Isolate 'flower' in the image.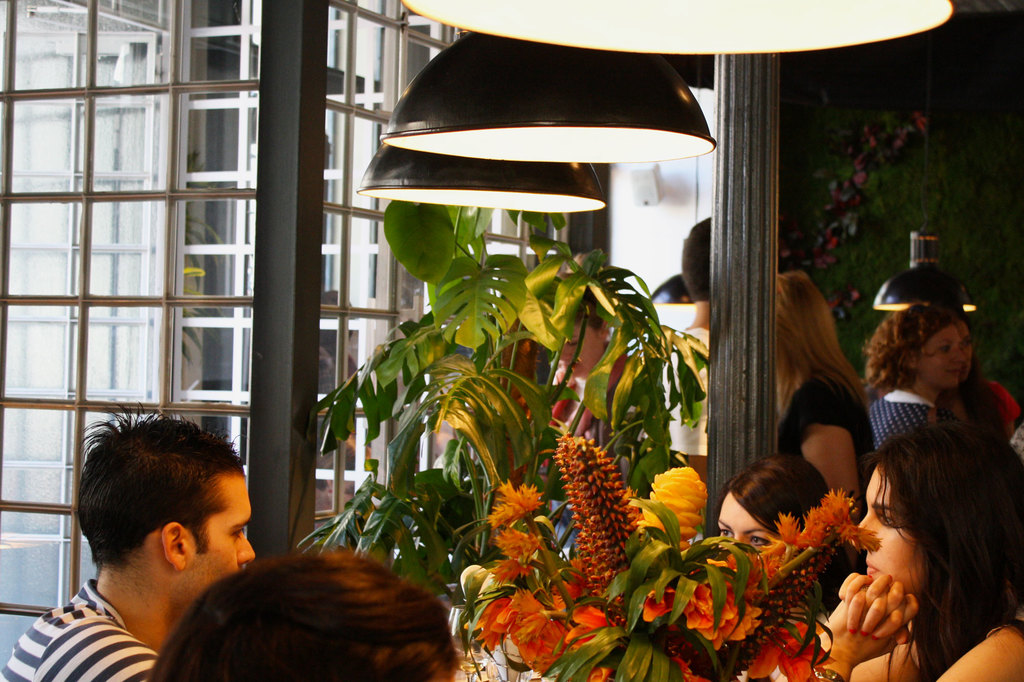
Isolated region: bbox=[492, 528, 535, 559].
